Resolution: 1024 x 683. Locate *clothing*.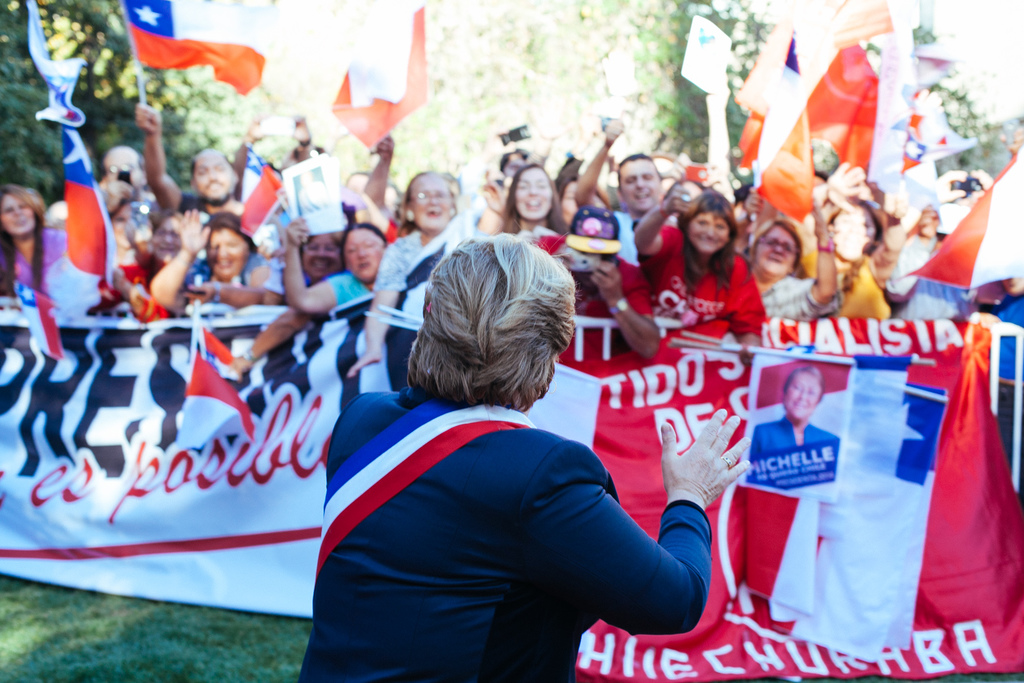
6/220/76/326.
